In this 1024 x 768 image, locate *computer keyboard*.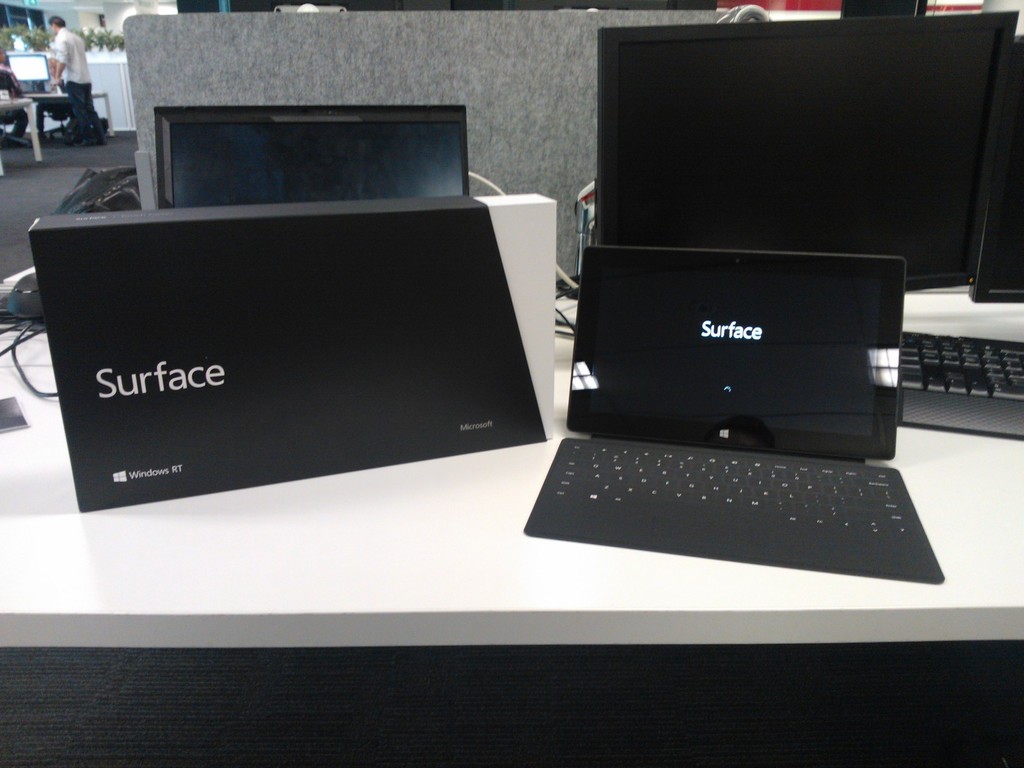
Bounding box: [554, 439, 915, 537].
